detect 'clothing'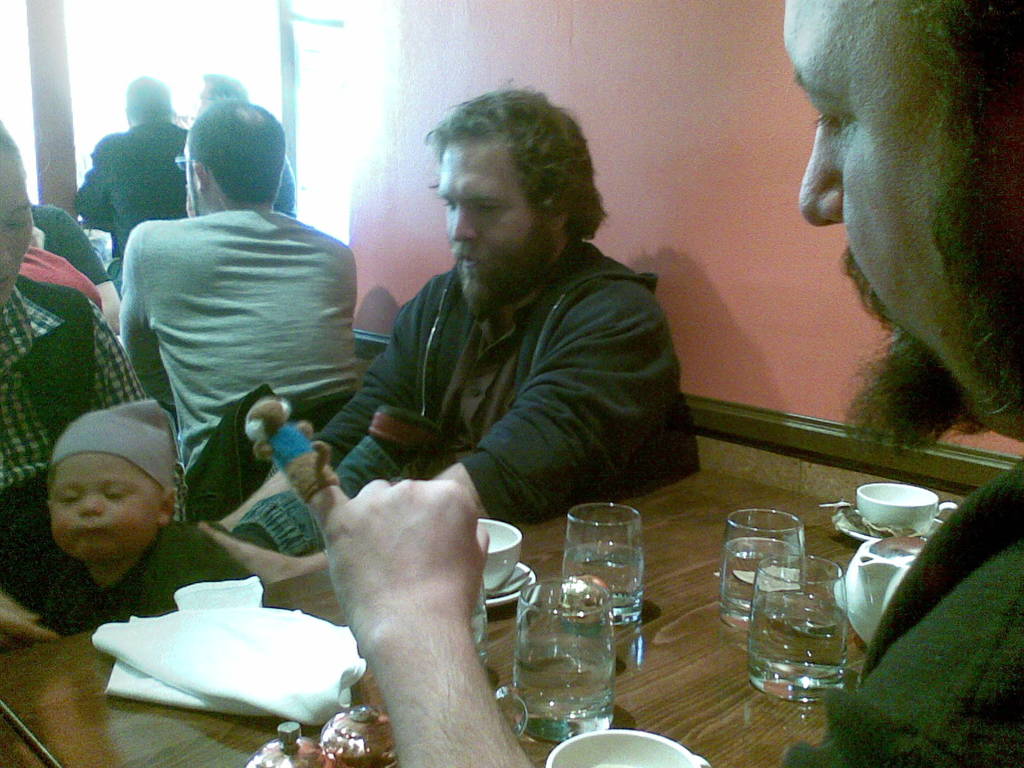
select_region(68, 124, 187, 283)
